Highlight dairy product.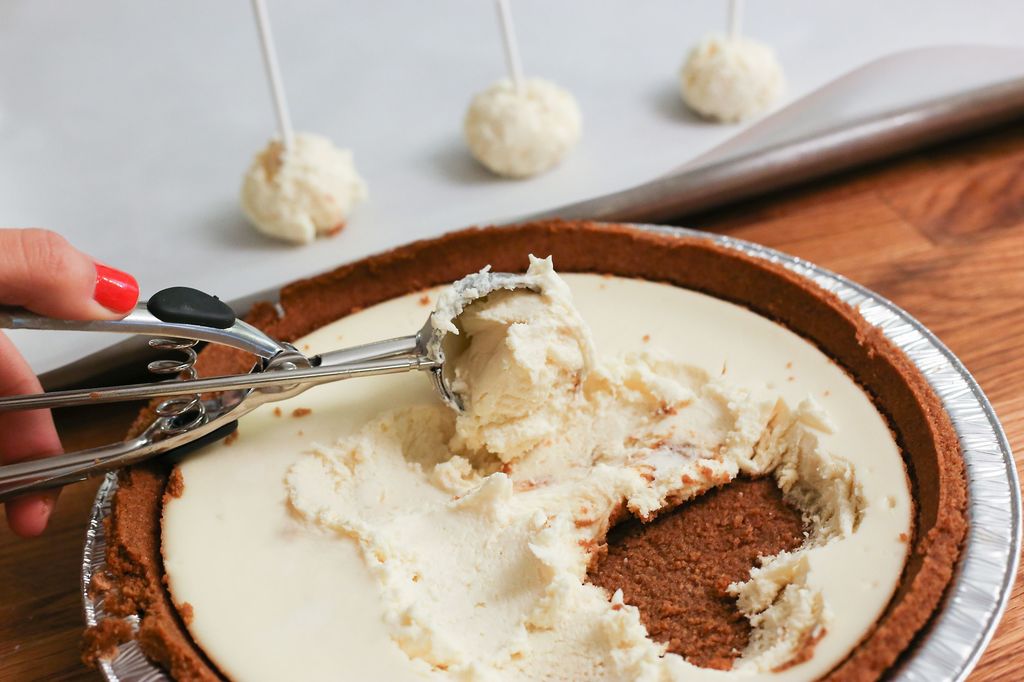
Highlighted region: bbox=(675, 34, 788, 122).
